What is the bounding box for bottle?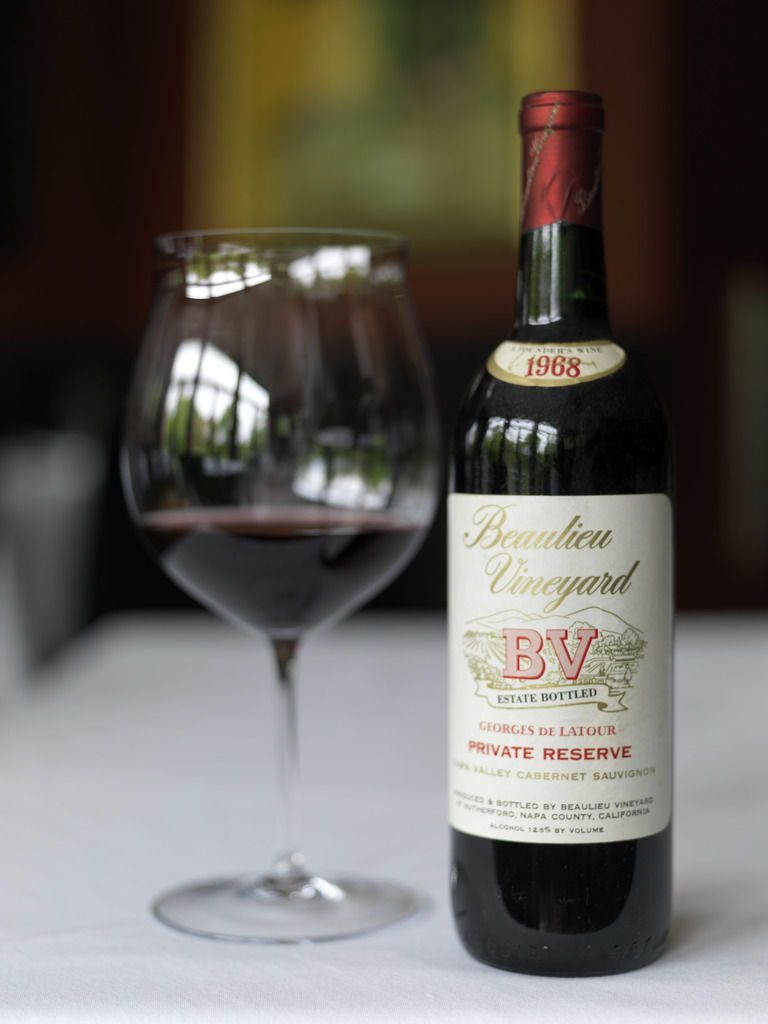
443:103:677:969.
